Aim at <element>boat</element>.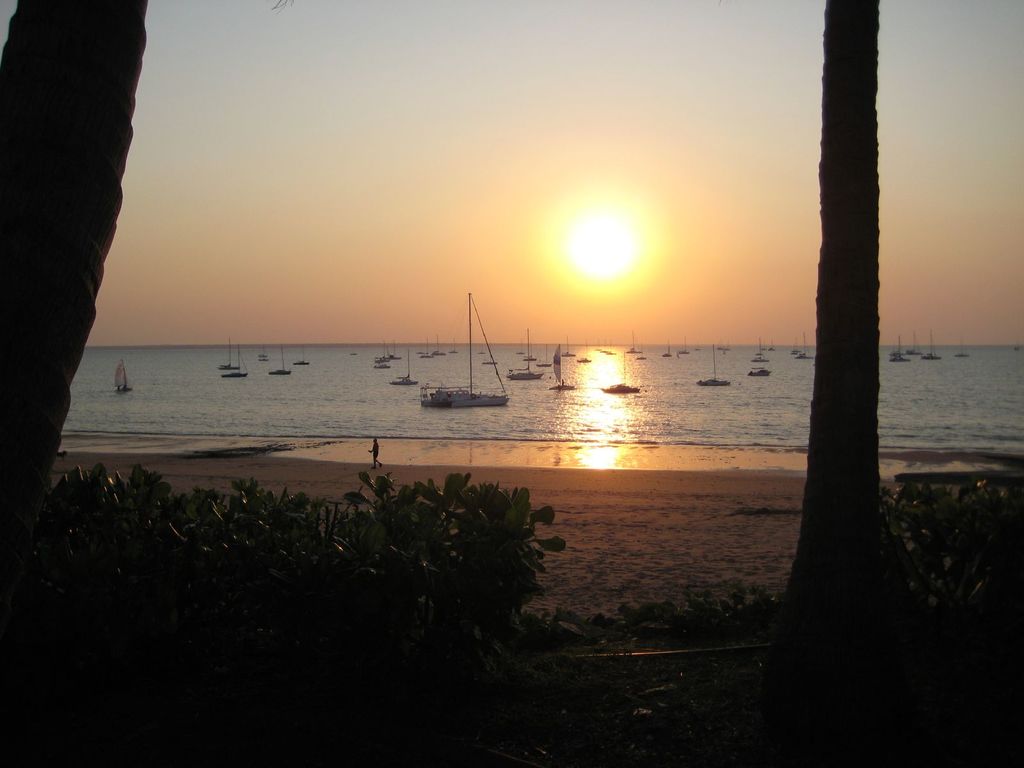
Aimed at left=215, top=340, right=239, bottom=372.
